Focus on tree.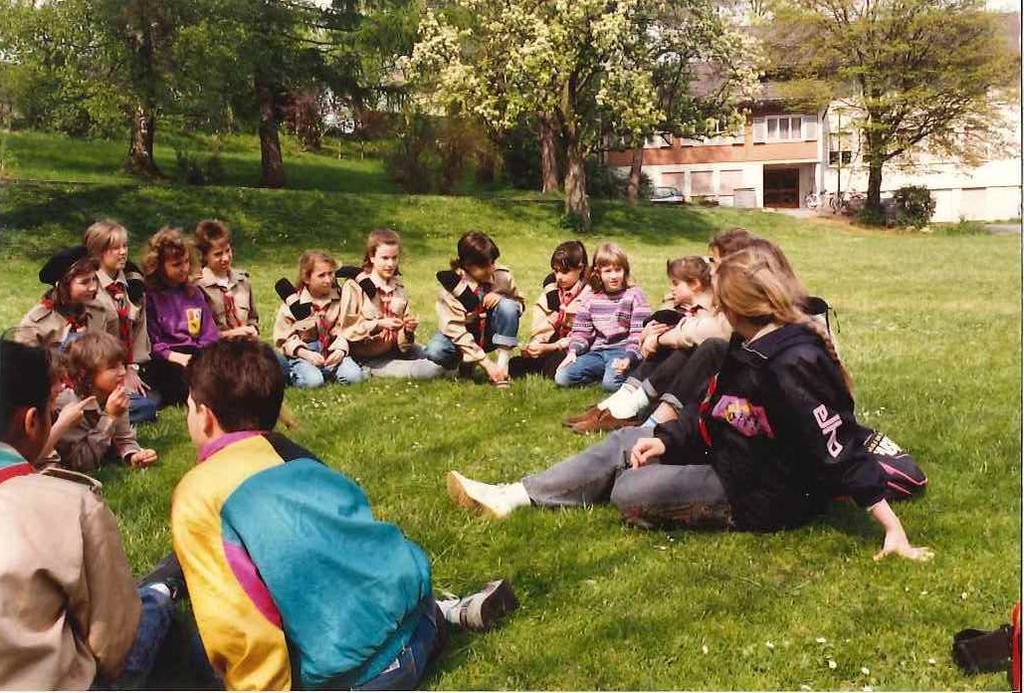
Focused at bbox(240, 0, 364, 191).
